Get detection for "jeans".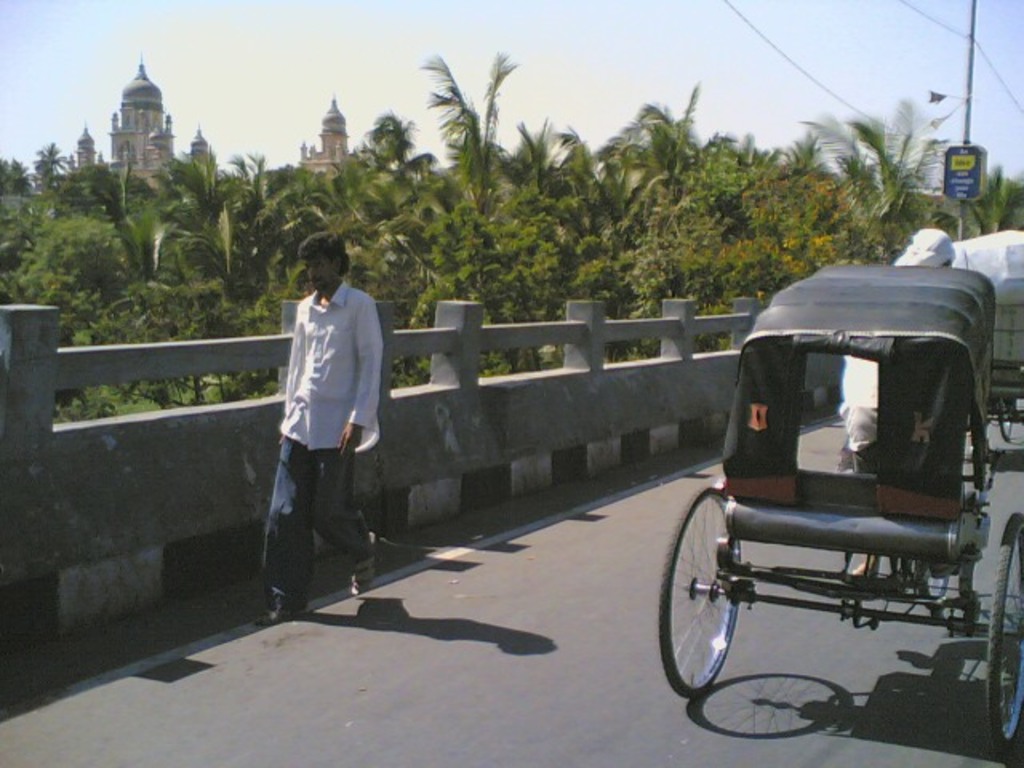
Detection: <region>229, 430, 365, 602</region>.
